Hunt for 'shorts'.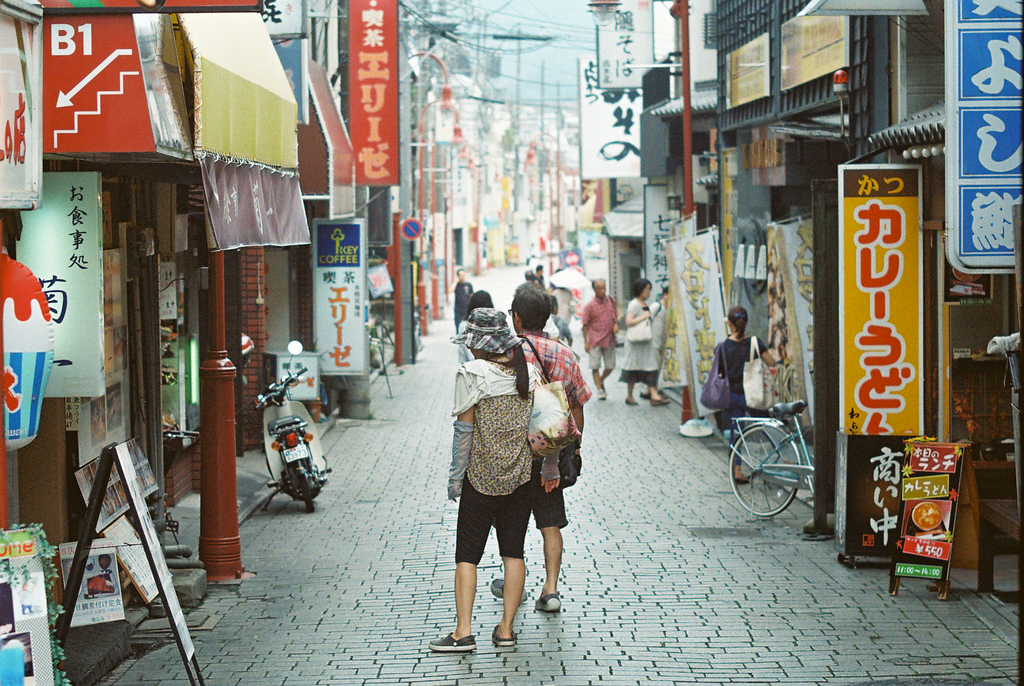
Hunted down at 590:341:614:363.
